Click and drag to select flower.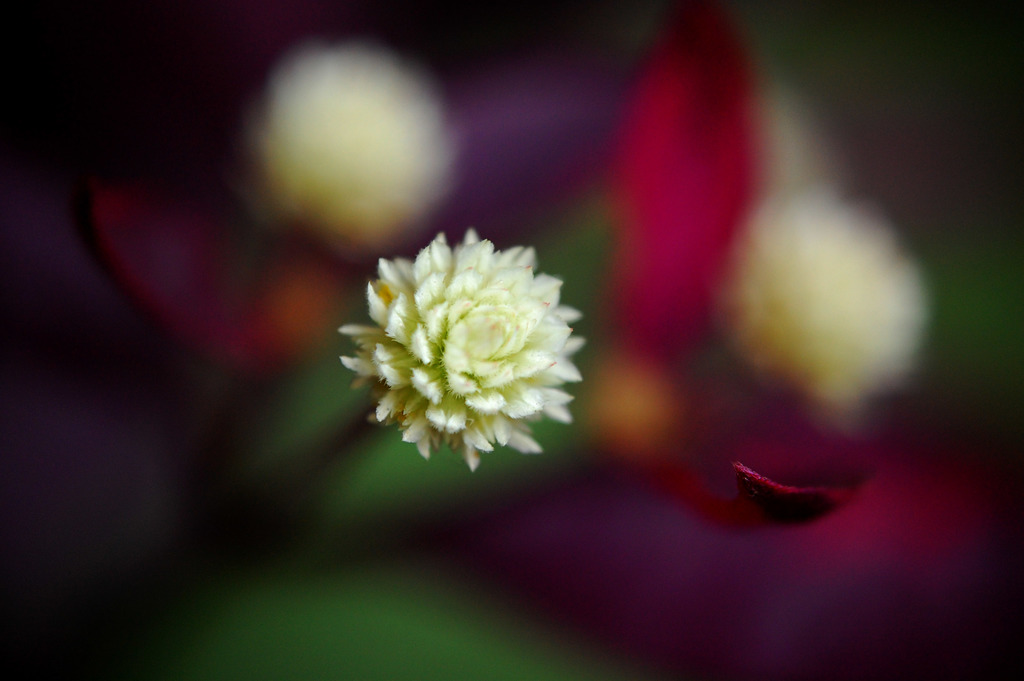
Selection: 345:226:586:468.
